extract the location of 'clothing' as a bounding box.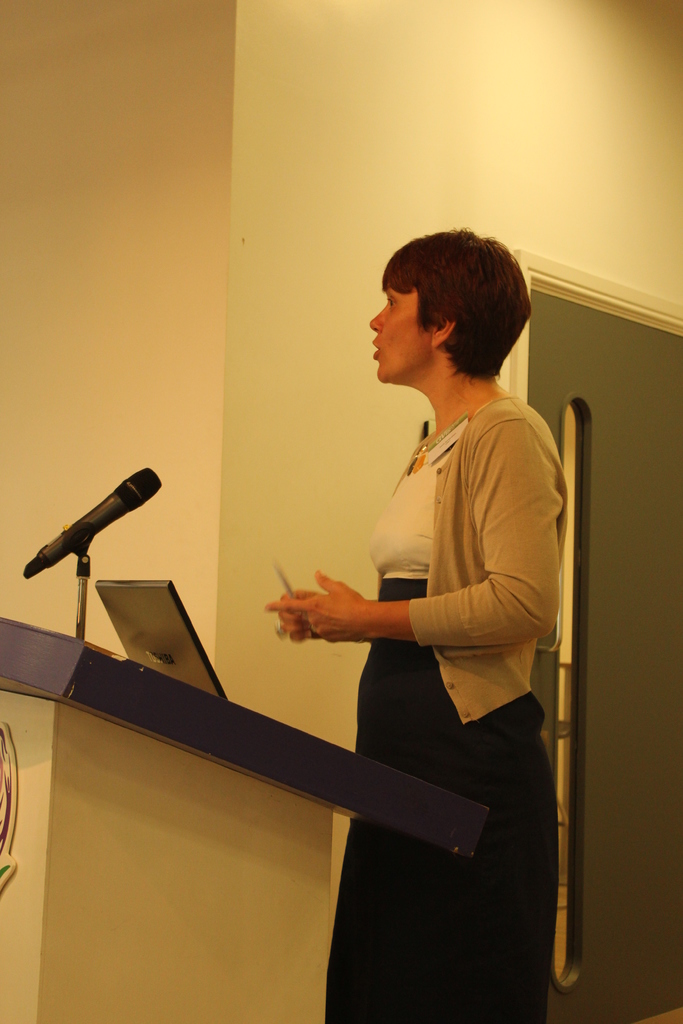
[x1=383, y1=440, x2=470, y2=582].
